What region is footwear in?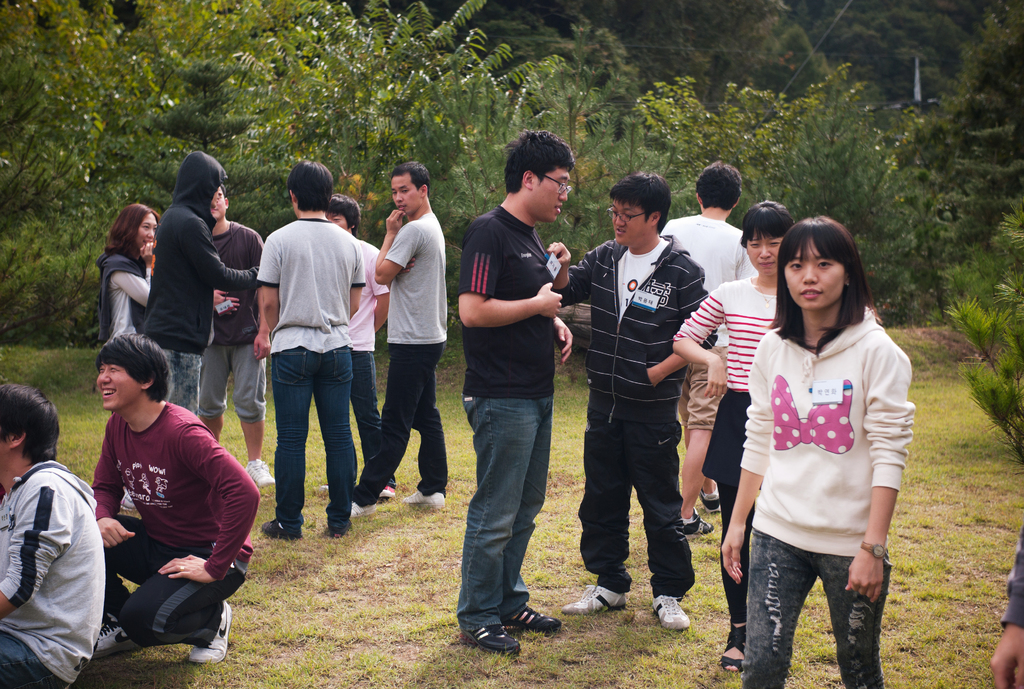
detection(650, 595, 689, 629).
